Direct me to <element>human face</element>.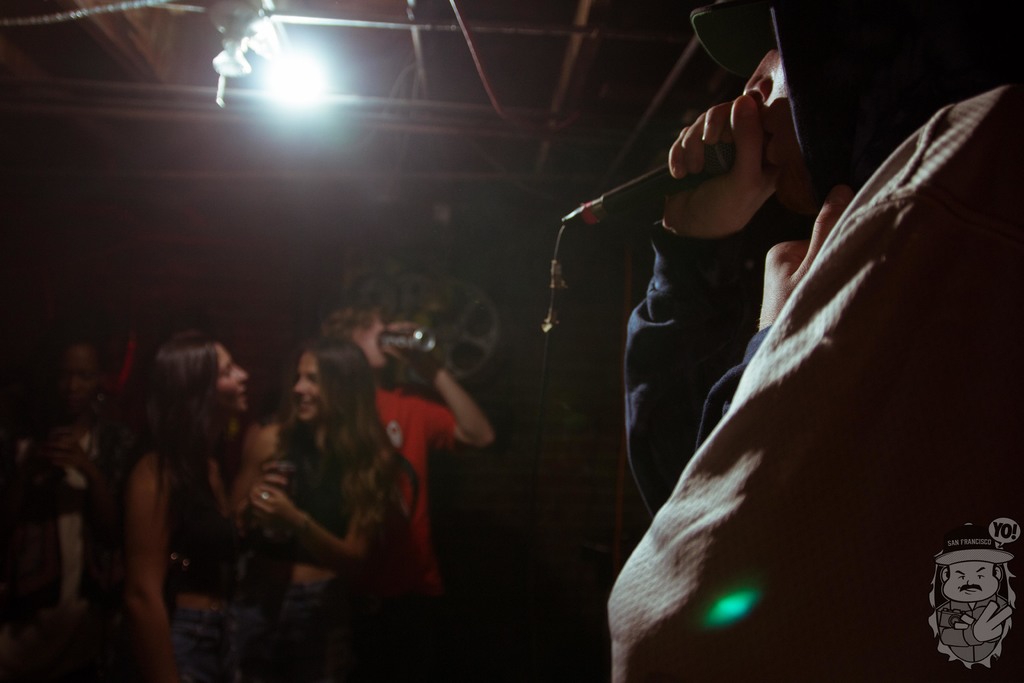
Direction: {"x1": 741, "y1": 45, "x2": 816, "y2": 217}.
